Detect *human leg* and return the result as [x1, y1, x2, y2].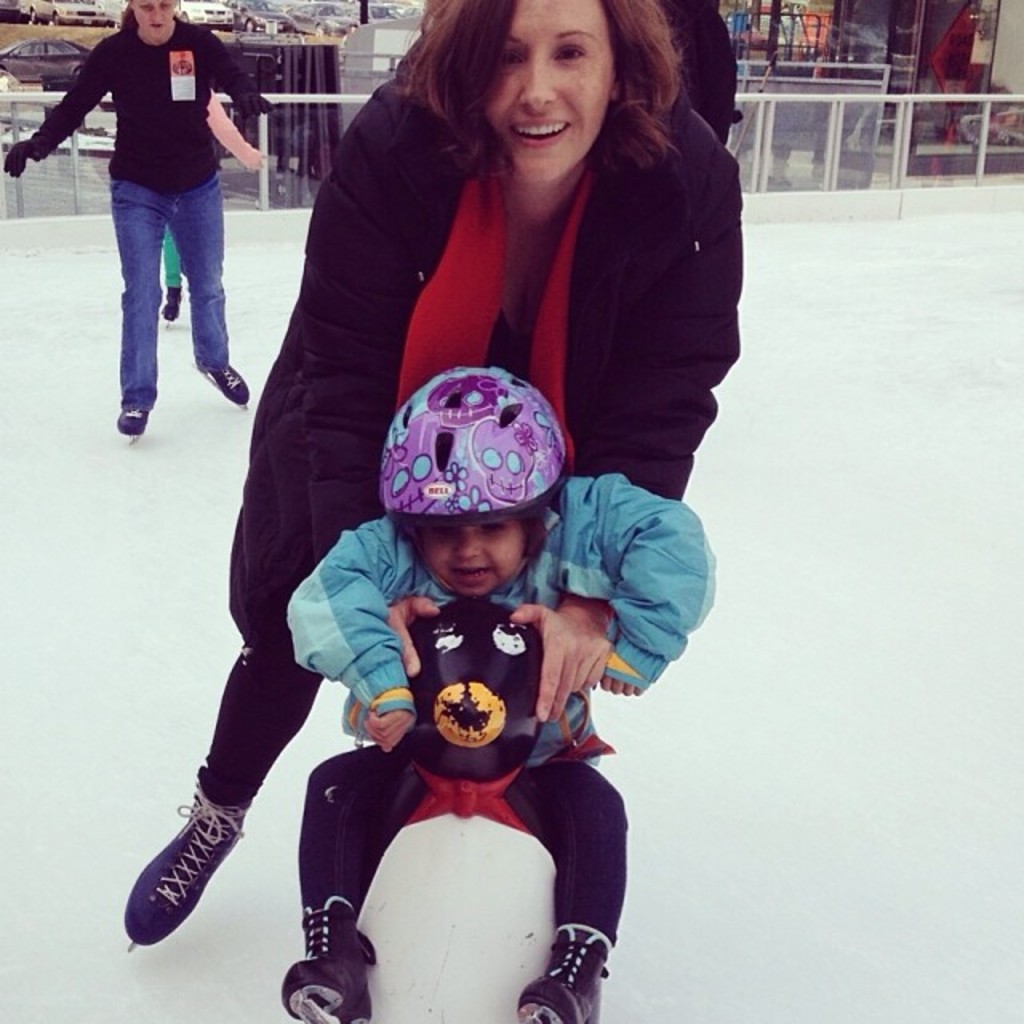
[107, 176, 163, 430].
